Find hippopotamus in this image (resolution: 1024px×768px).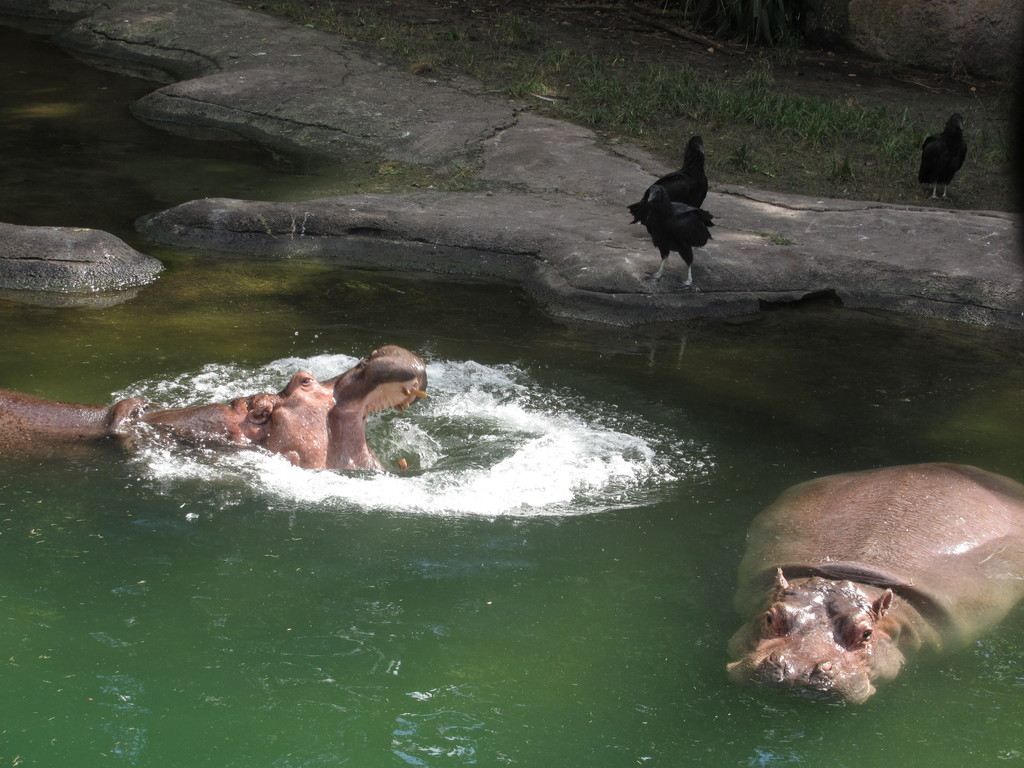
{"left": 0, "top": 344, "right": 431, "bottom": 475}.
